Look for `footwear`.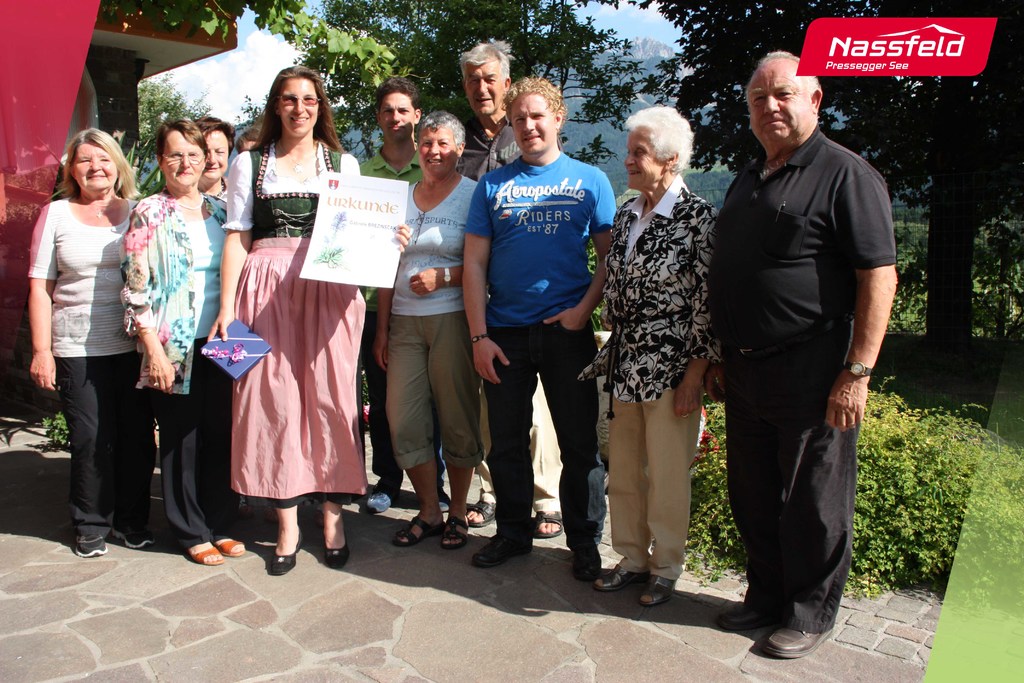
Found: (640,572,678,606).
